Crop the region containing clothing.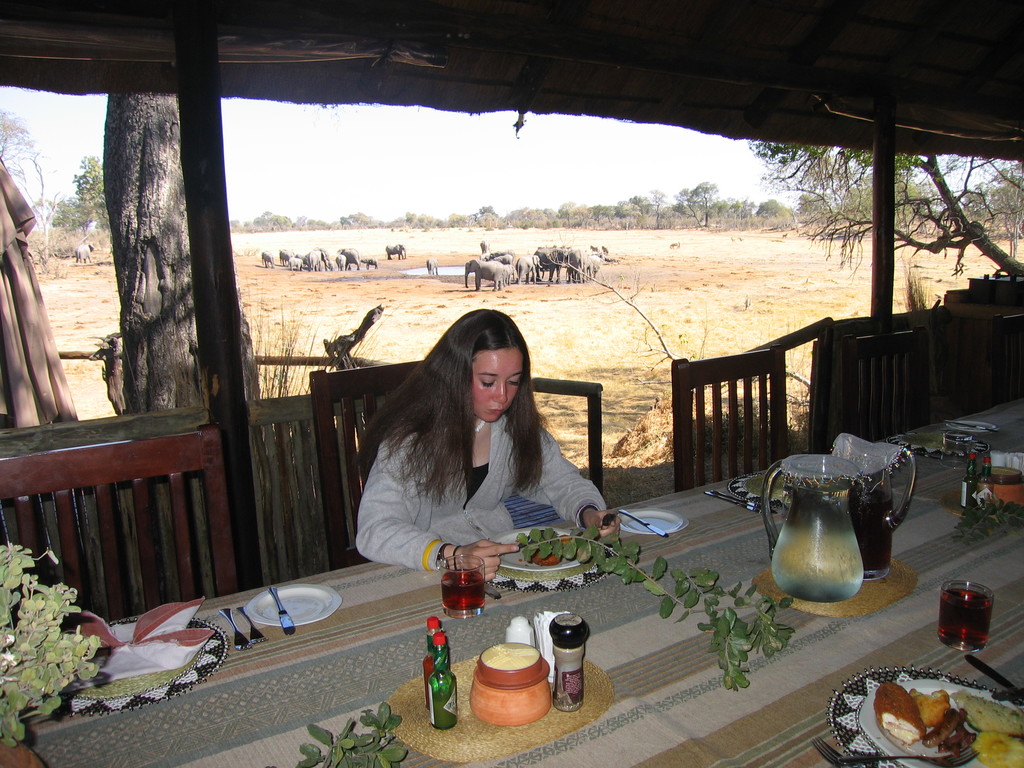
Crop region: region(346, 394, 621, 573).
